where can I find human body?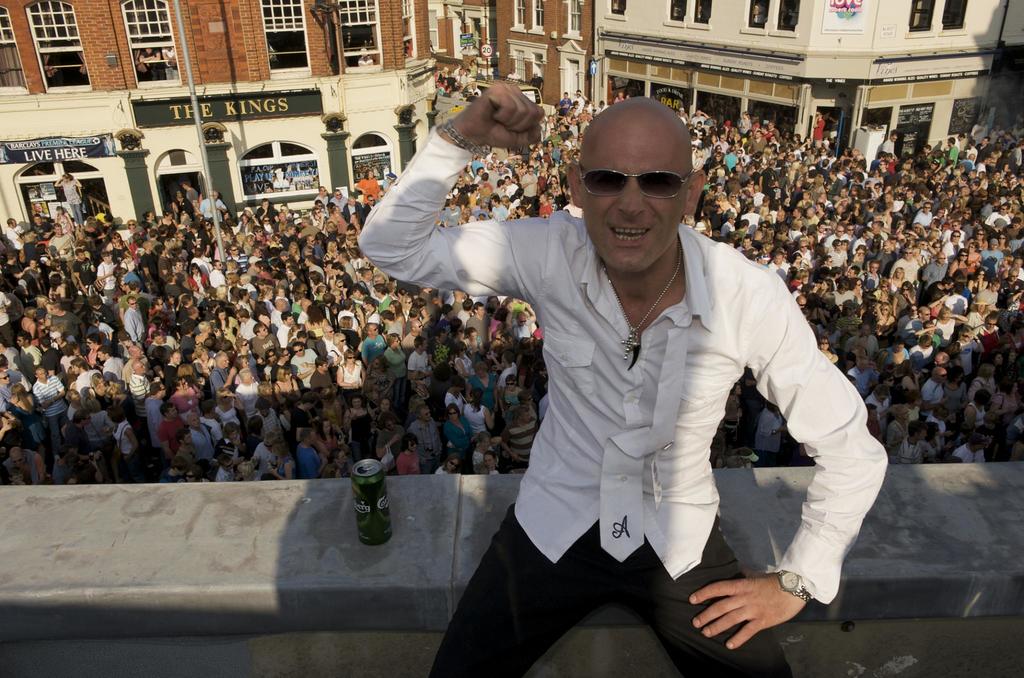
You can find it at <bbox>255, 264, 270, 279</bbox>.
